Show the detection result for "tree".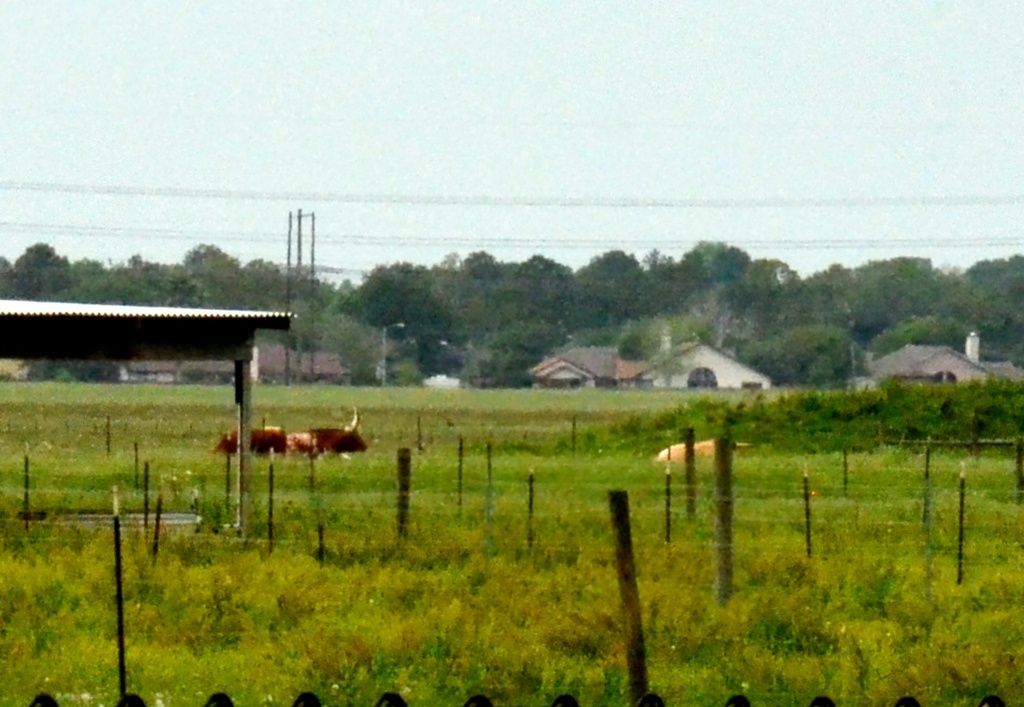
[329,268,463,385].
